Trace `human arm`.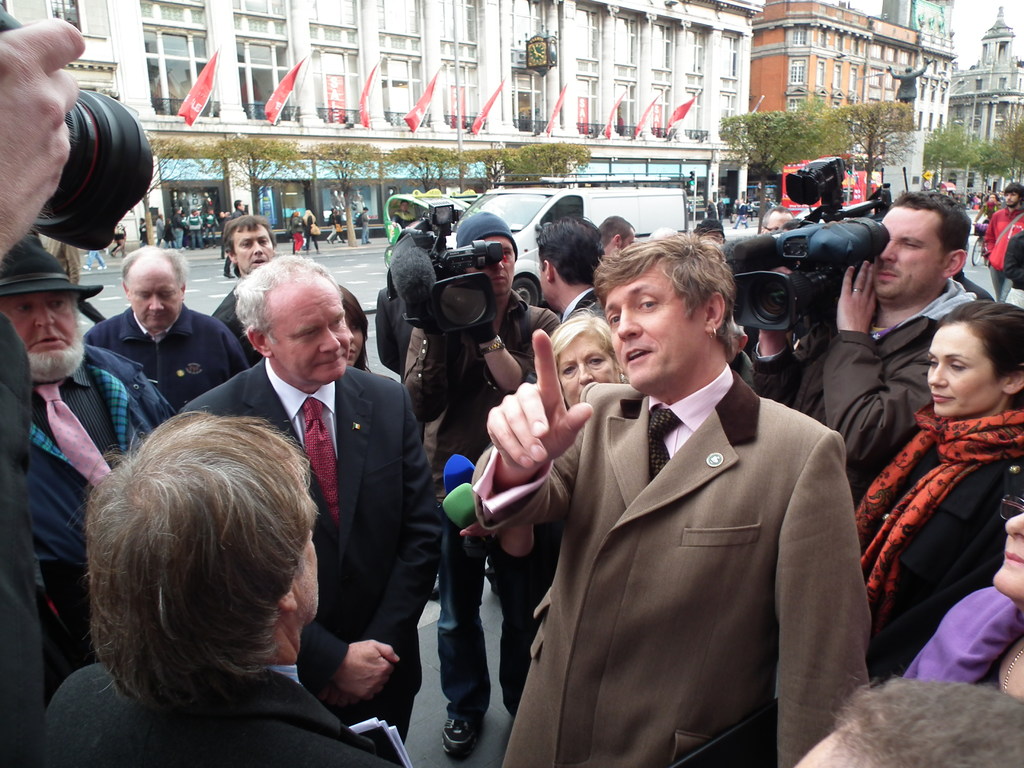
Traced to [left=344, top=378, right=453, bottom=700].
